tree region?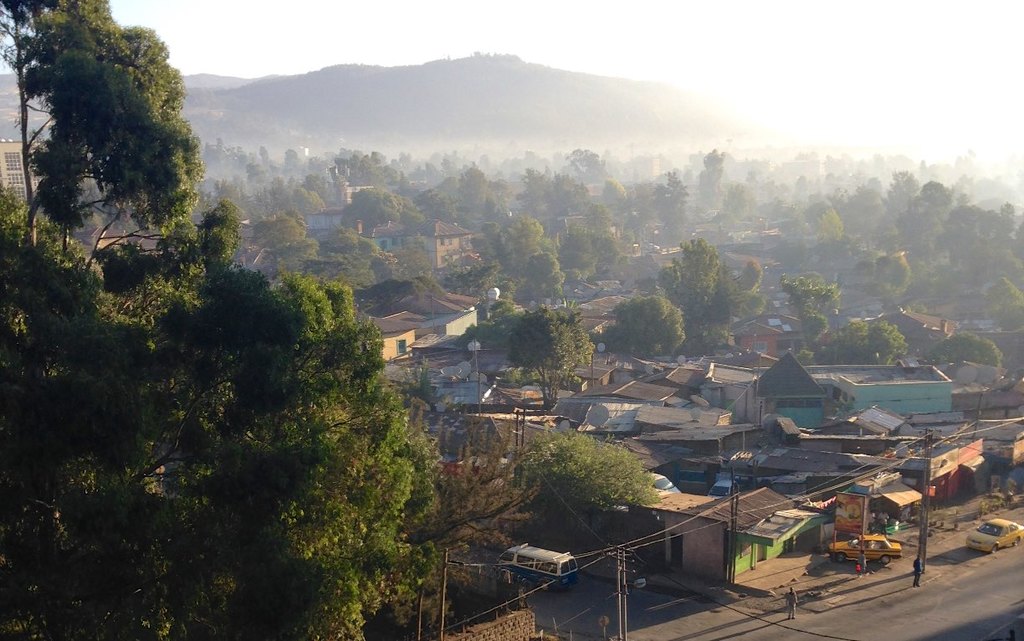
<region>335, 153, 408, 244</region>
